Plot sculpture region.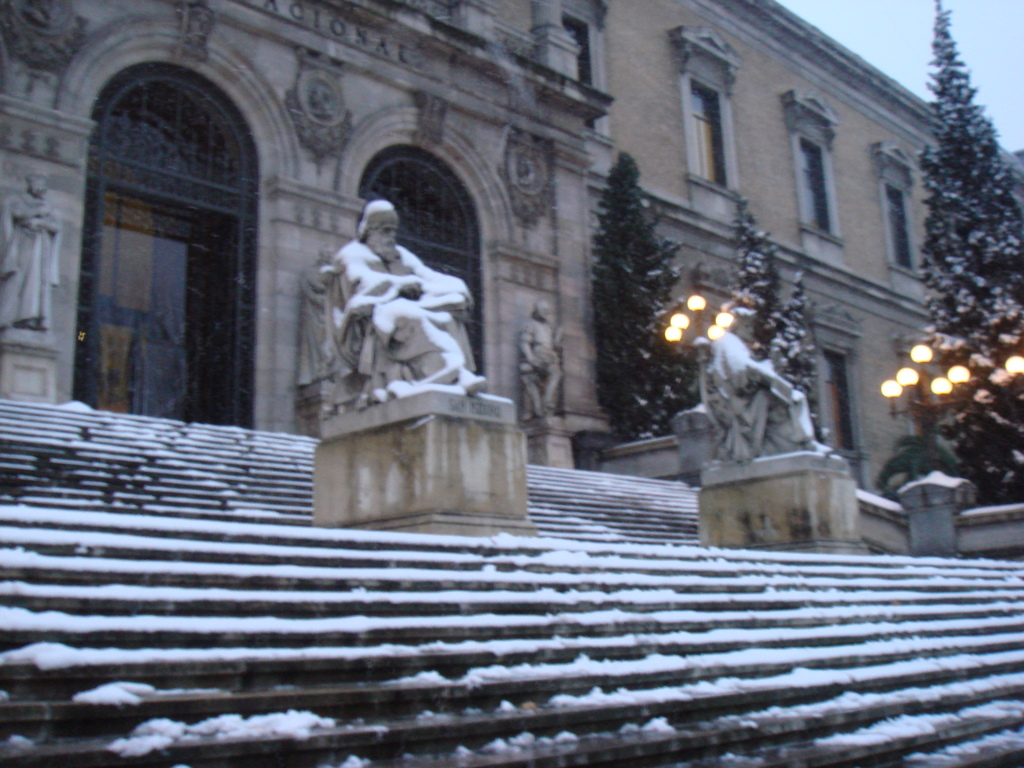
Plotted at {"x1": 325, "y1": 198, "x2": 492, "y2": 407}.
